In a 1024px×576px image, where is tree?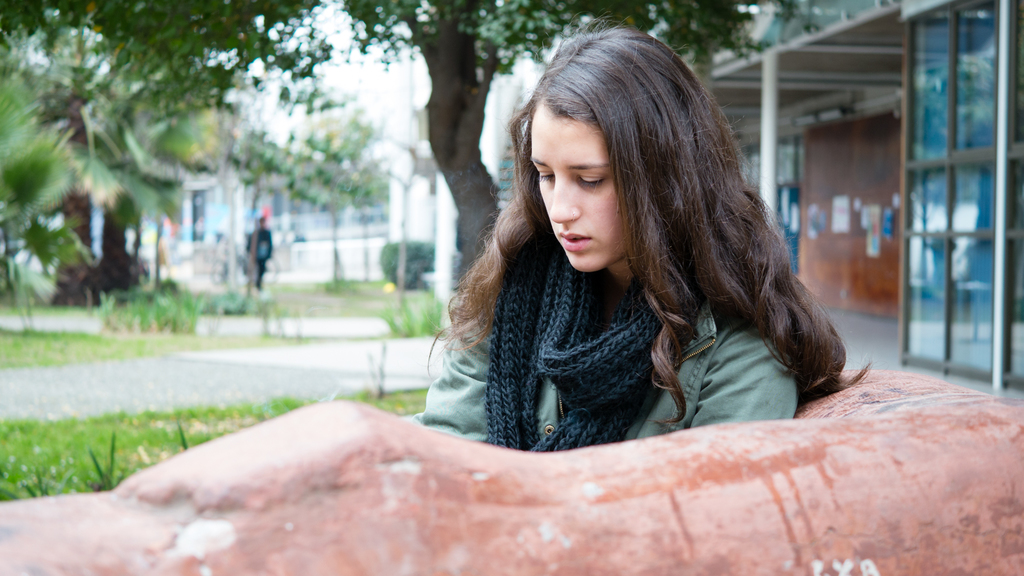
rect(0, 0, 331, 323).
